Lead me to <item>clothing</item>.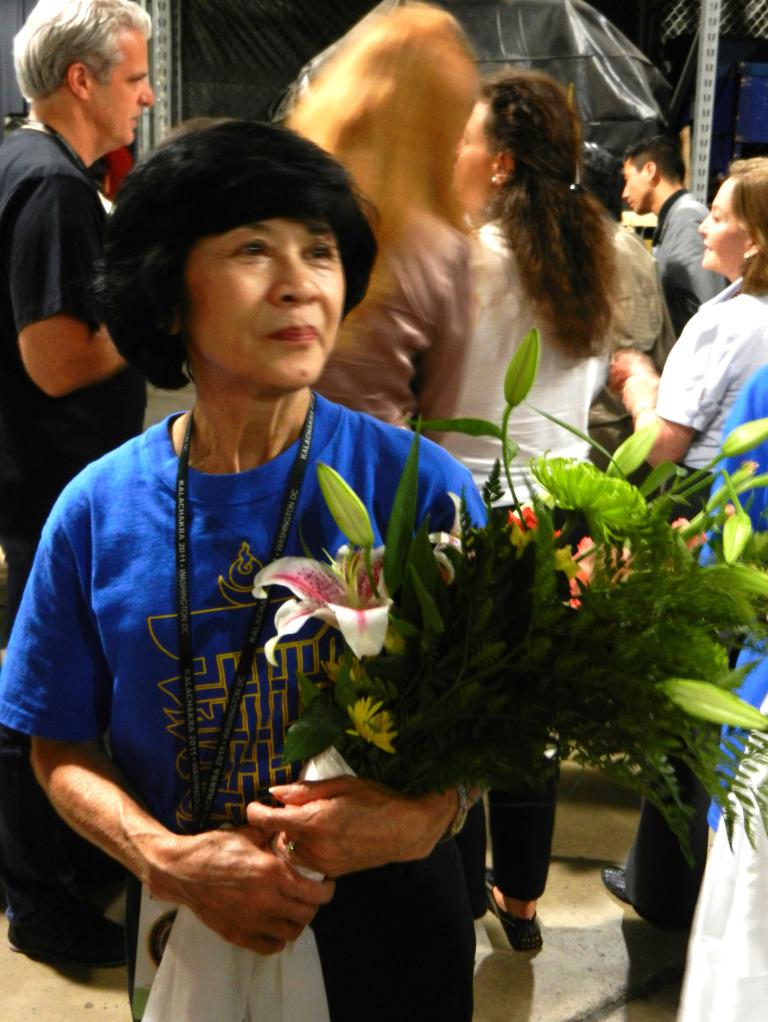
Lead to bbox=(624, 278, 767, 925).
